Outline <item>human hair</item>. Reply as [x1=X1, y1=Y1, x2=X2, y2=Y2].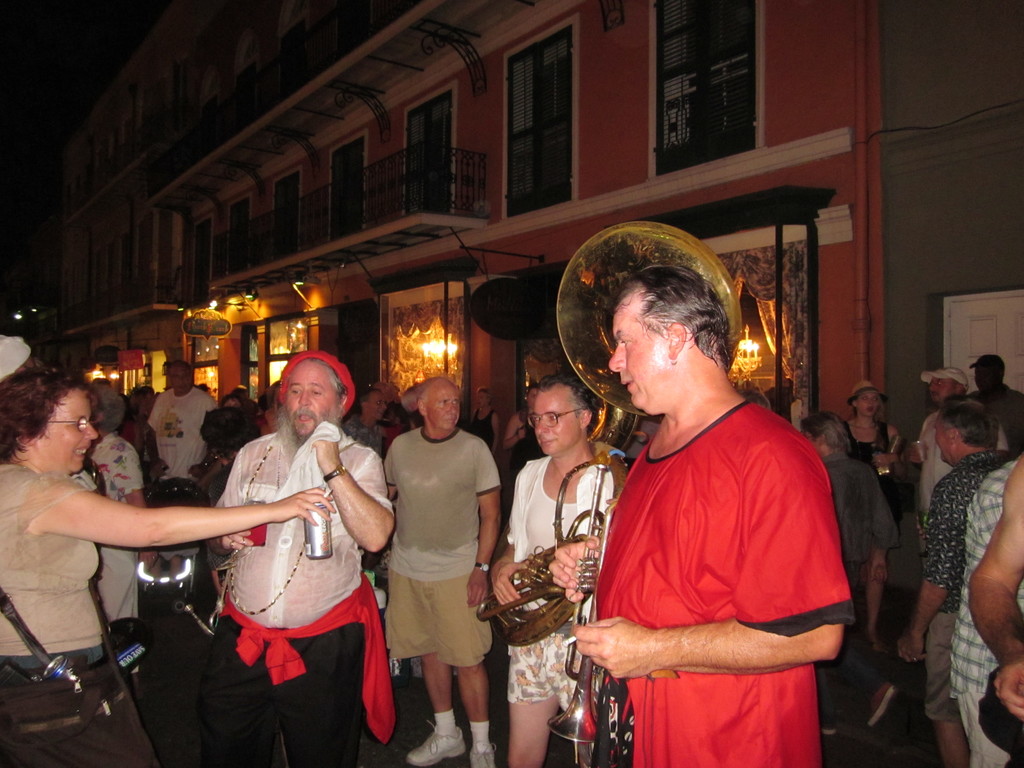
[x1=199, y1=404, x2=262, y2=454].
